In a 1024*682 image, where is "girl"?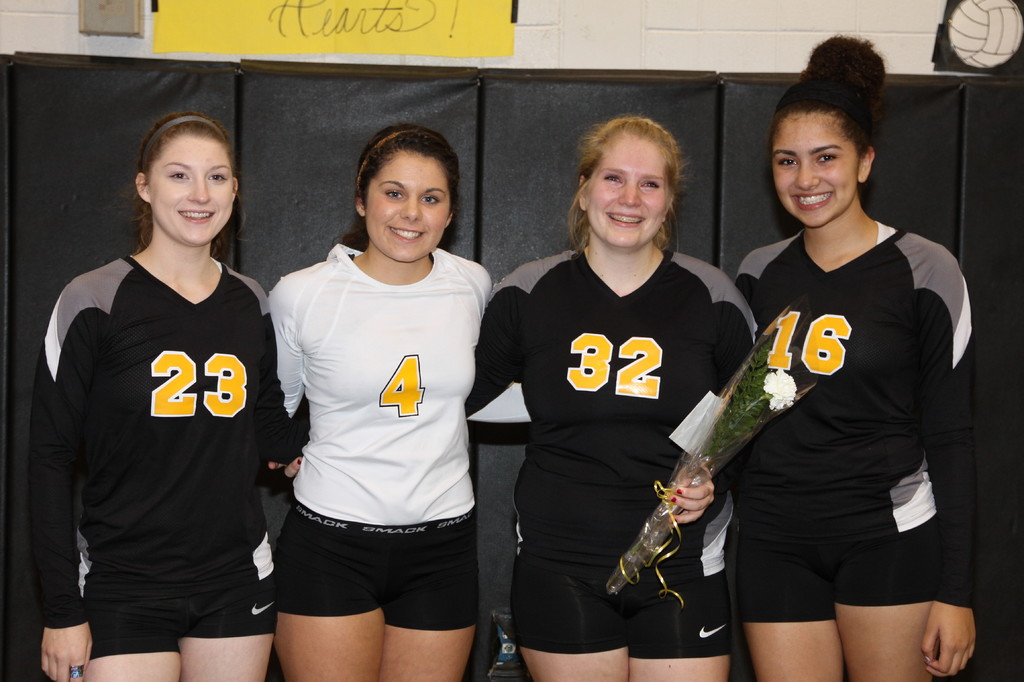
region(26, 108, 309, 681).
